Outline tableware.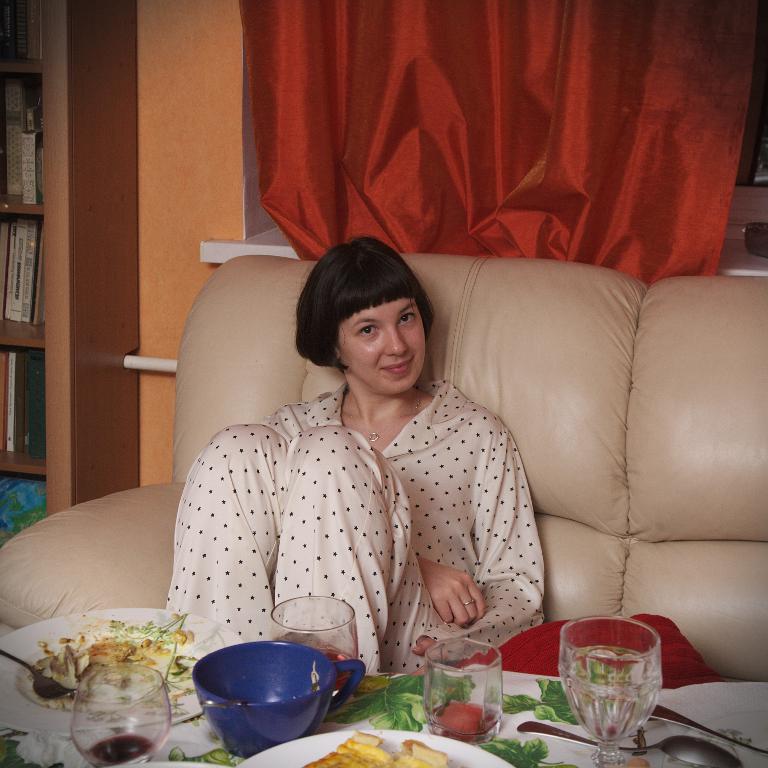
Outline: rect(196, 640, 366, 758).
